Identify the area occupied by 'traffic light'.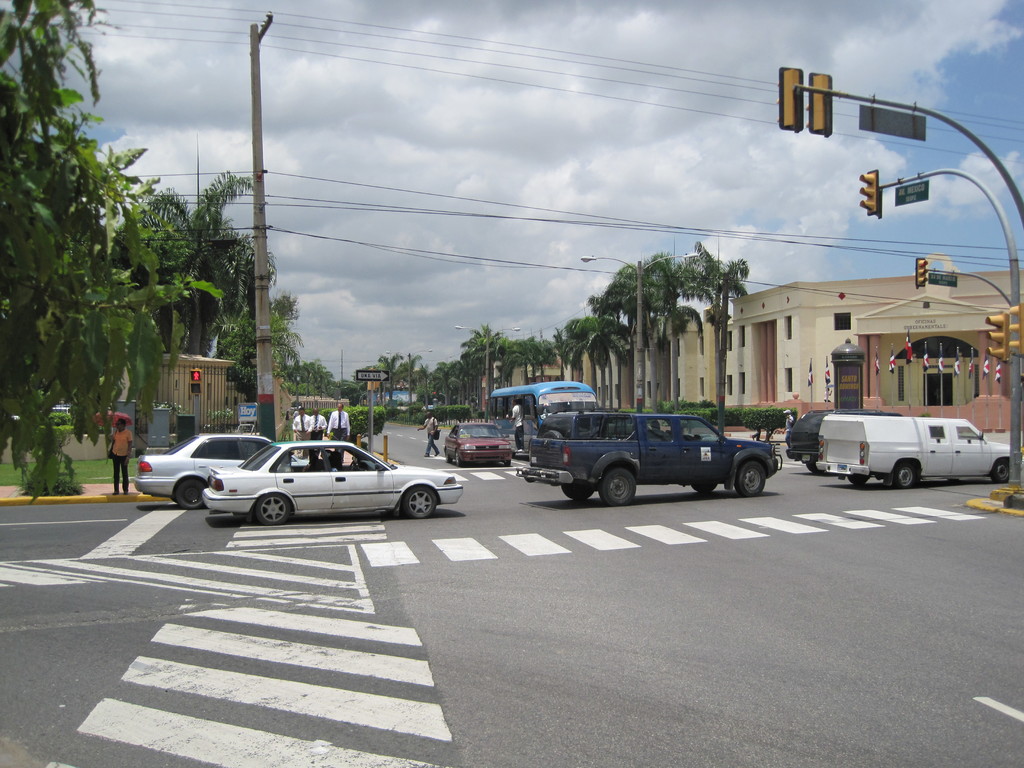
Area: region(1005, 301, 1023, 357).
